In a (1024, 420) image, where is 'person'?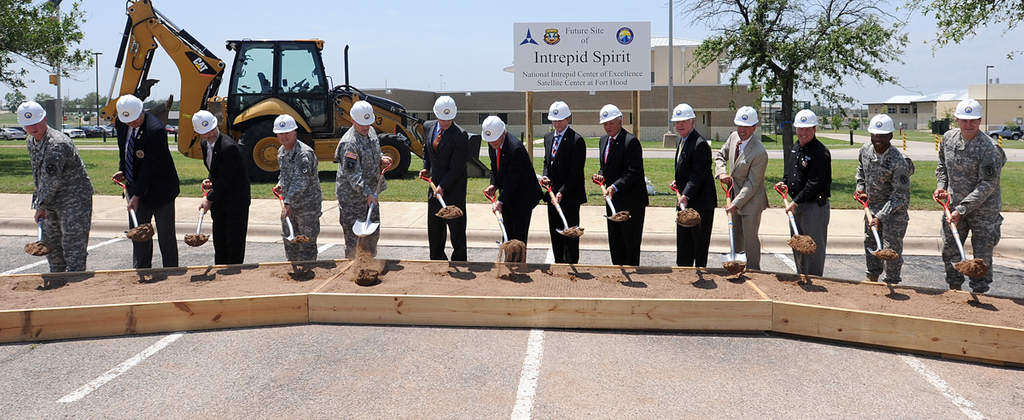
197/106/254/267.
